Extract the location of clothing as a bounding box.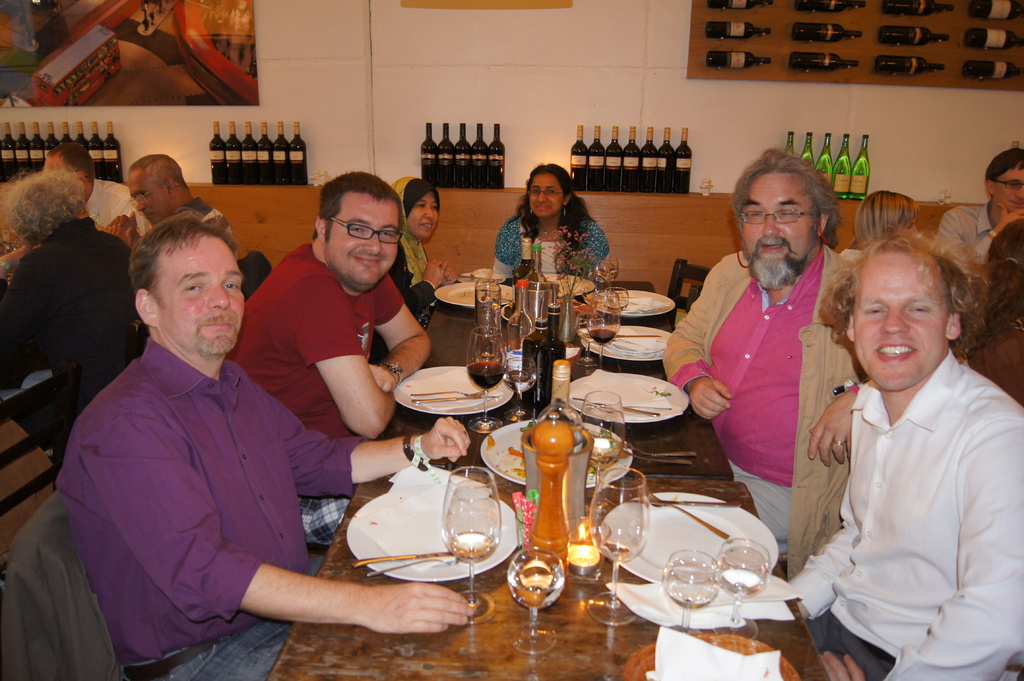
84, 177, 142, 232.
